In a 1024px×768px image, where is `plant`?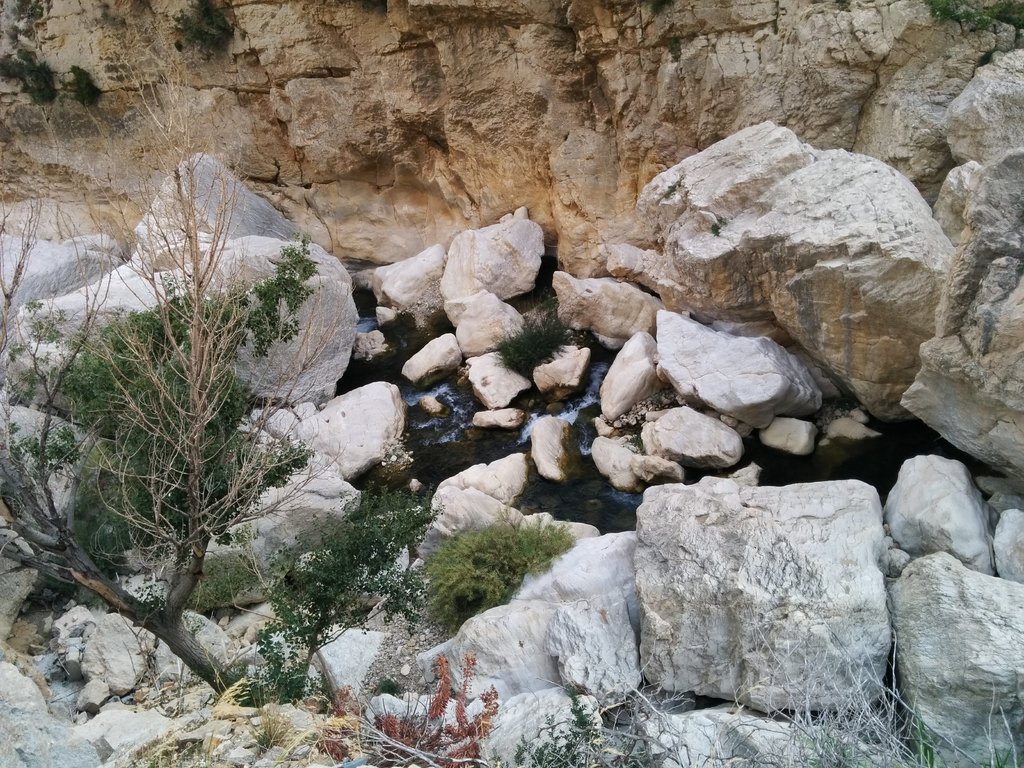
l=171, t=0, r=236, b=54.
